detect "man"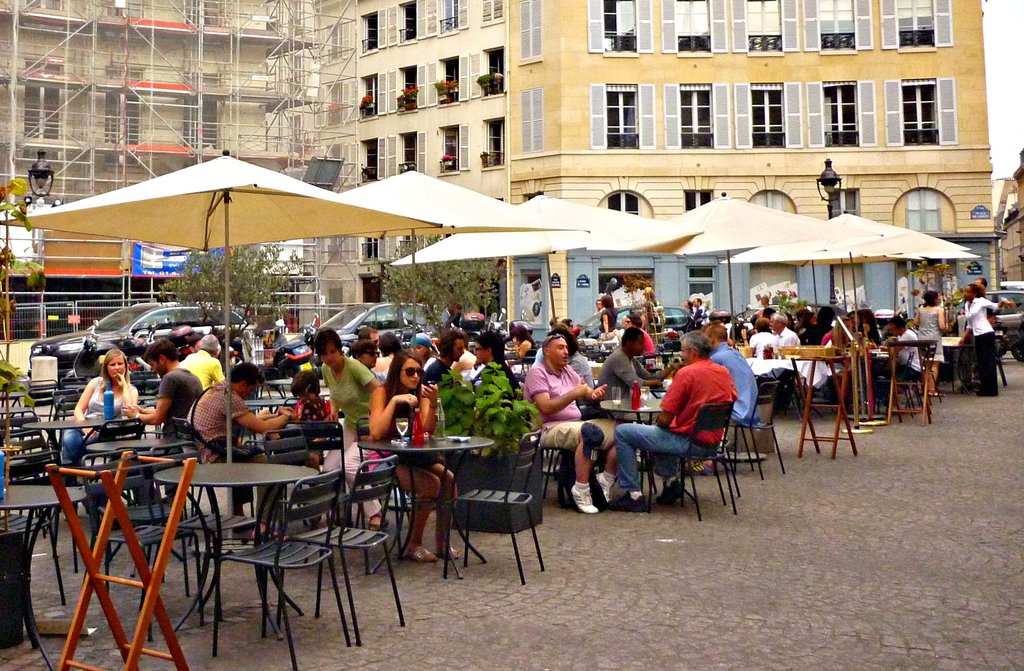
x1=429, y1=330, x2=461, y2=386
